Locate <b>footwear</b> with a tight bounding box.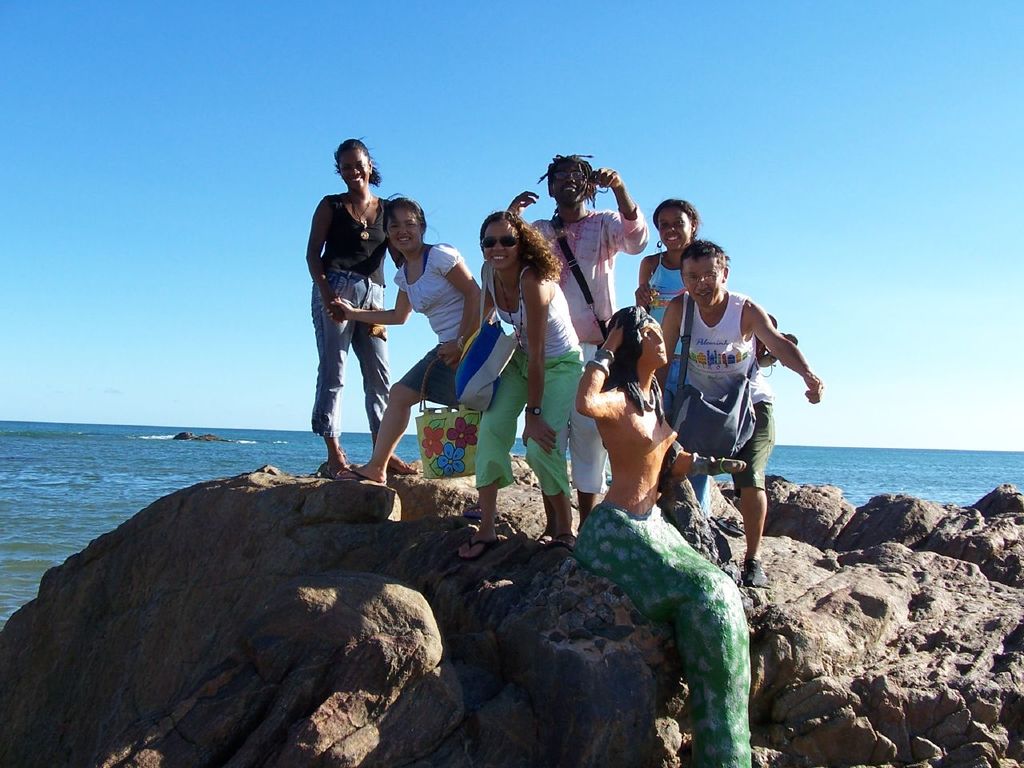
[454, 529, 505, 566].
